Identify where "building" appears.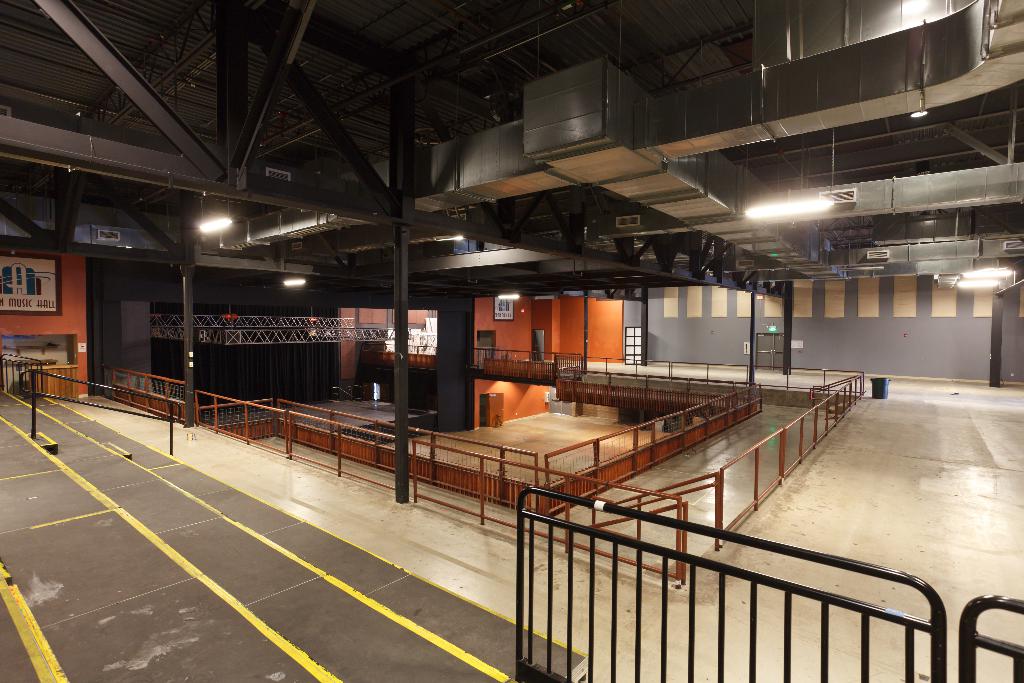
Appears at bbox=[0, 0, 1023, 682].
